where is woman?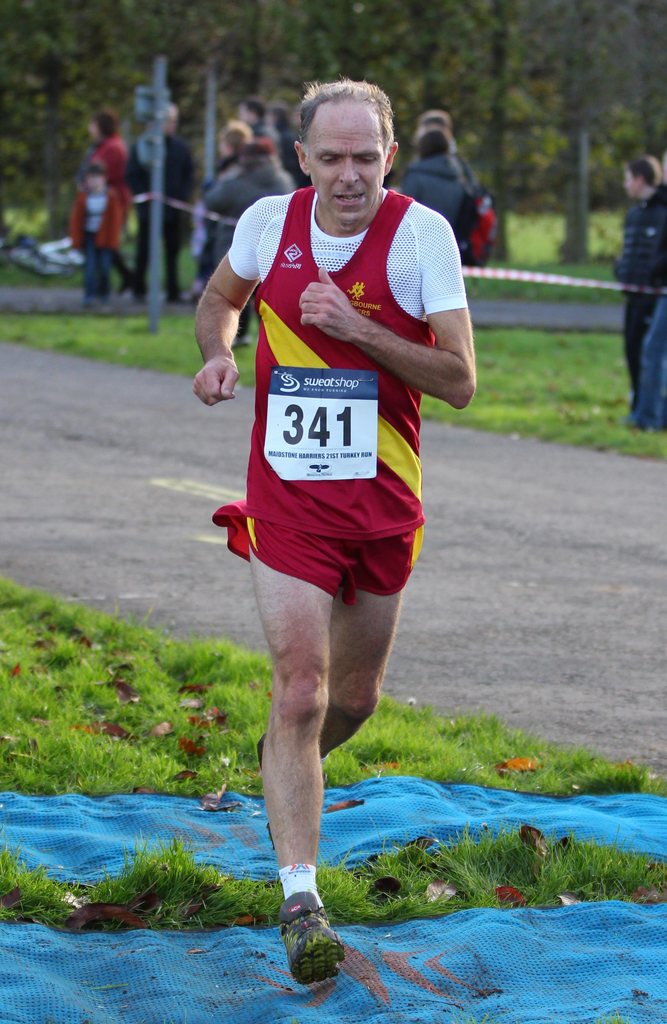
bbox(70, 108, 145, 307).
